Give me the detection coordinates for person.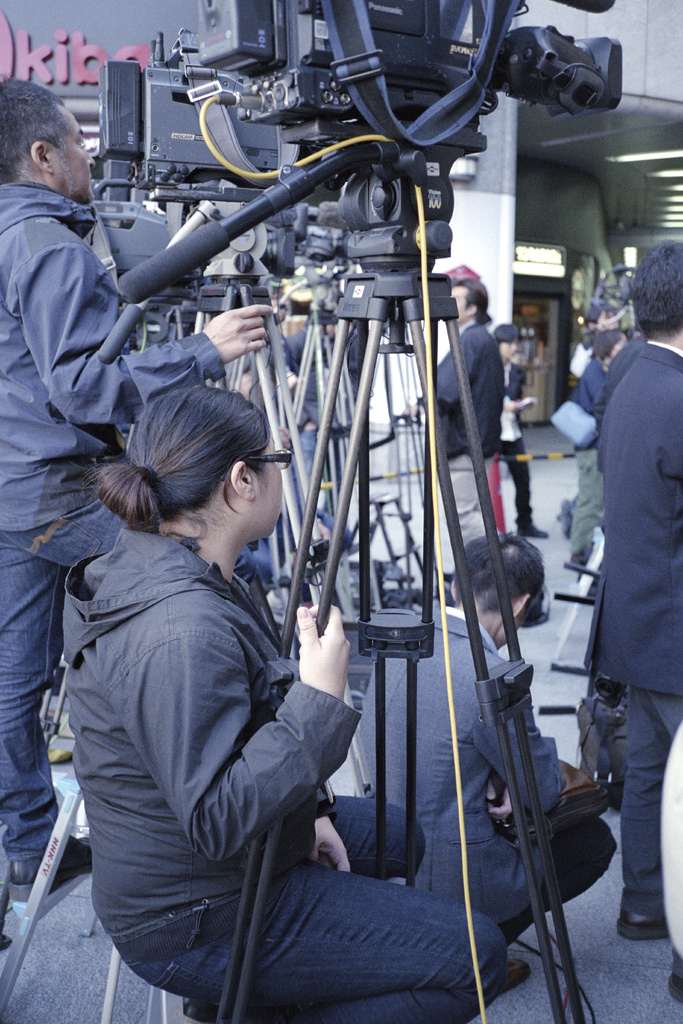
[left=587, top=228, right=682, bottom=1000].
